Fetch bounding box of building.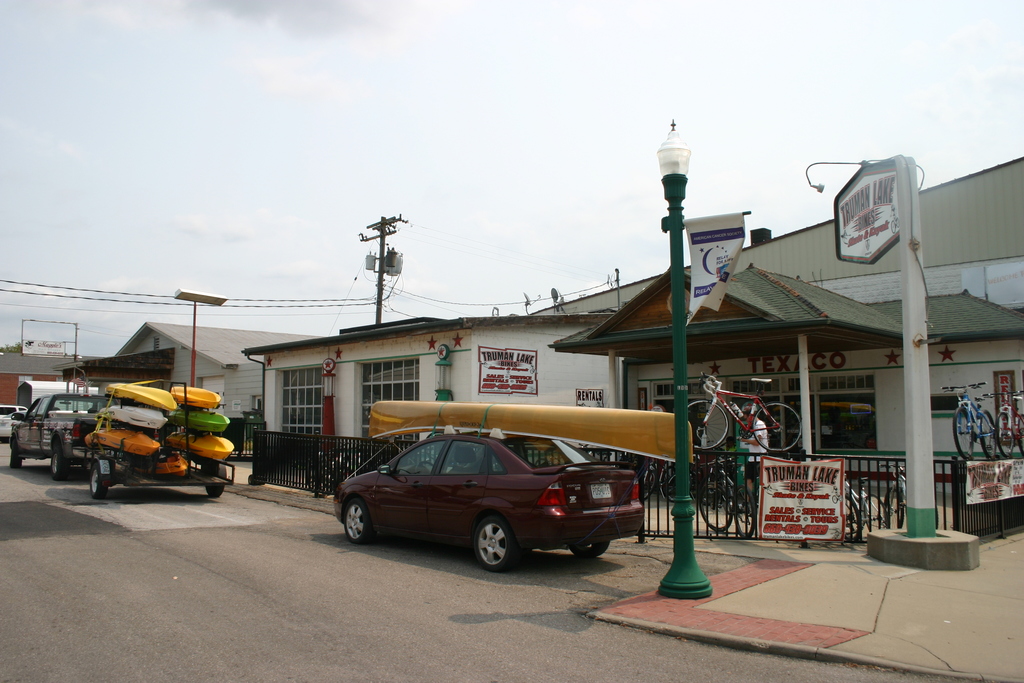
Bbox: bbox=(243, 279, 652, 488).
